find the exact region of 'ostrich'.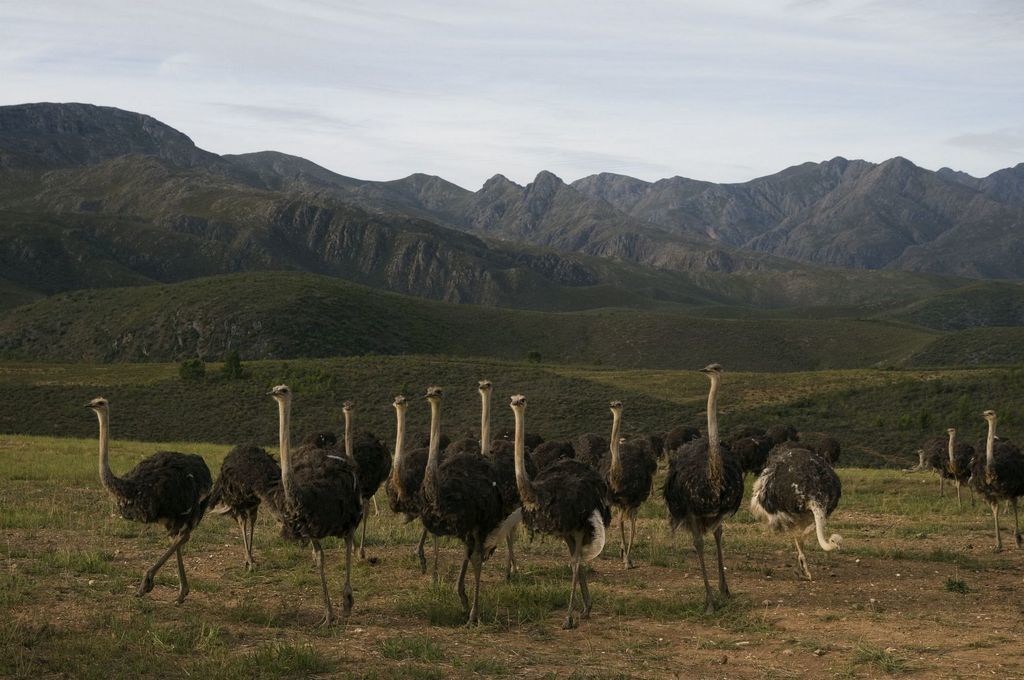
Exact region: locate(597, 397, 665, 566).
